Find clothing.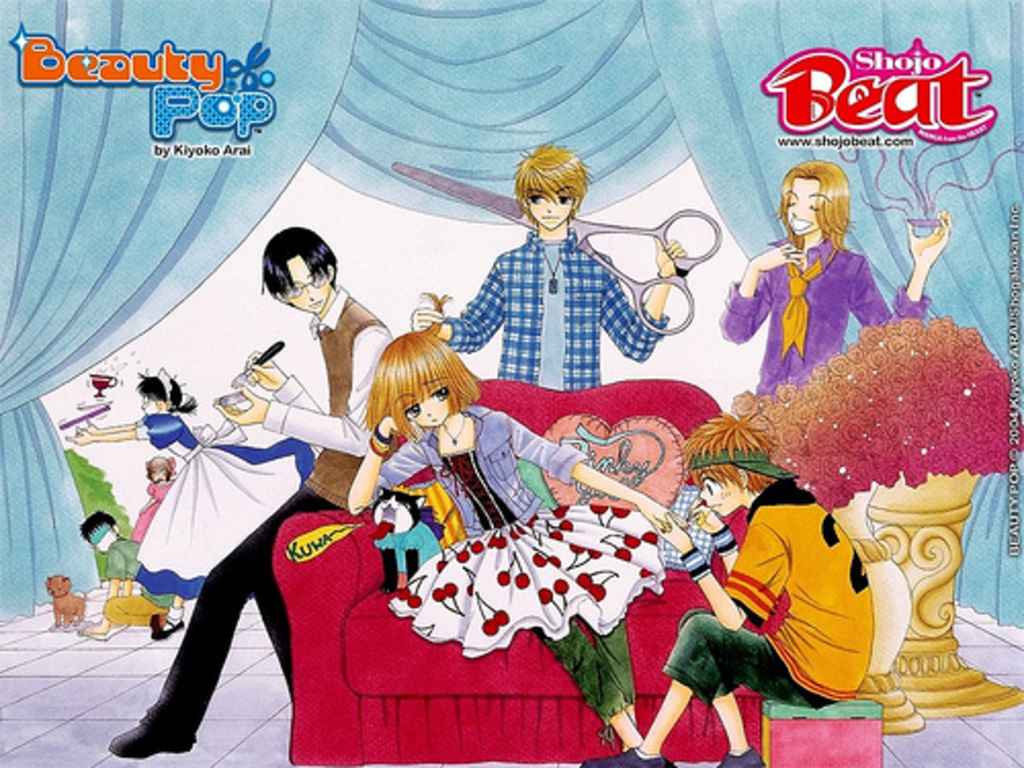
(143, 416, 199, 465).
